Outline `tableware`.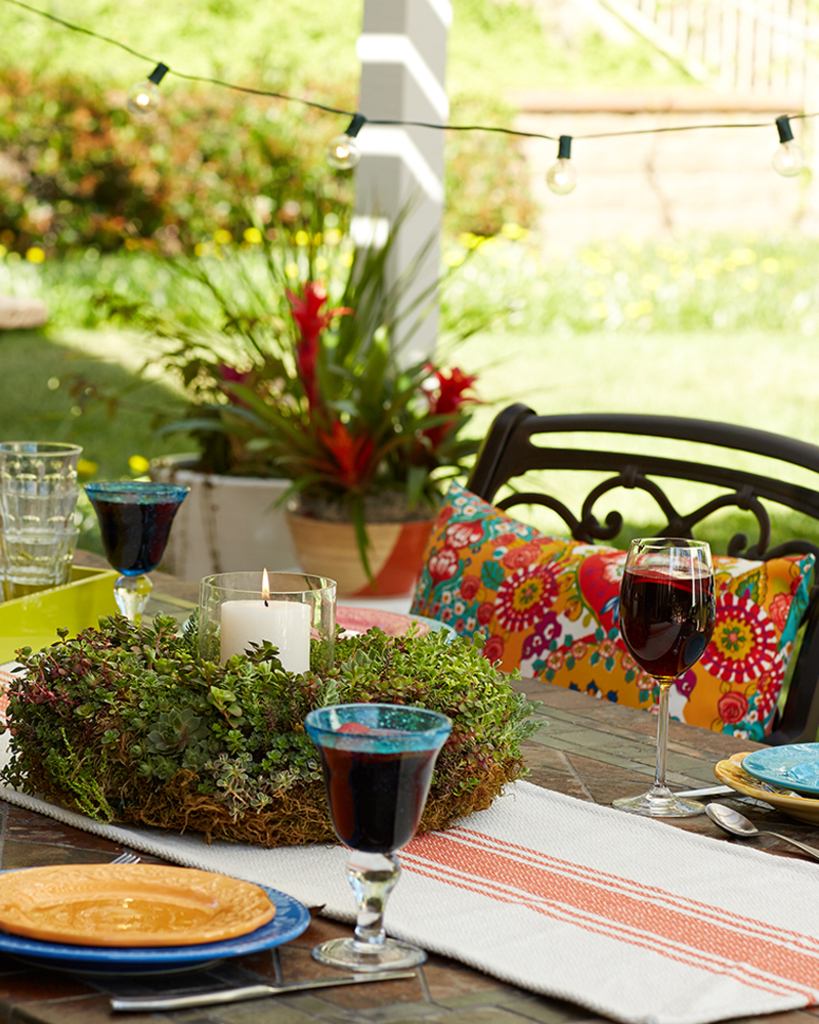
Outline: [705, 805, 818, 859].
